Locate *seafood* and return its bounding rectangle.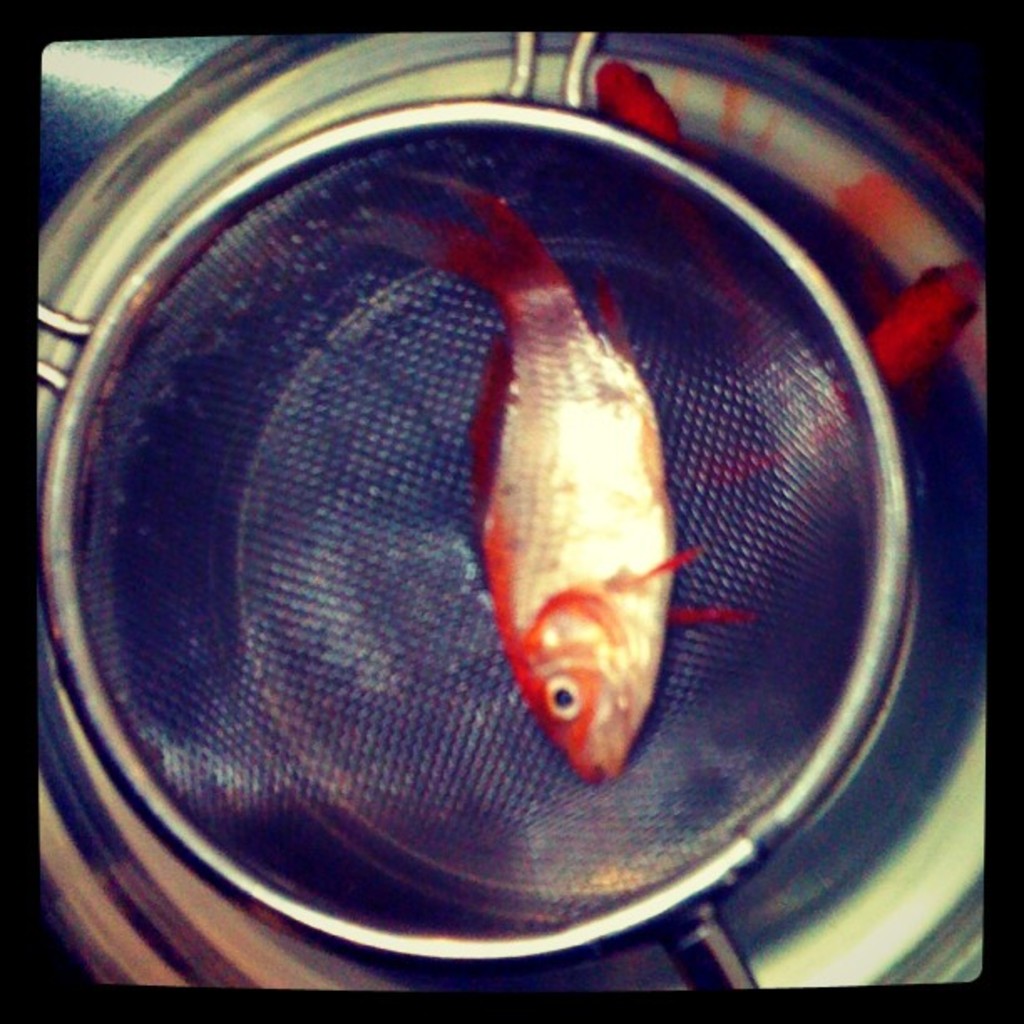
bbox=[704, 259, 979, 497].
